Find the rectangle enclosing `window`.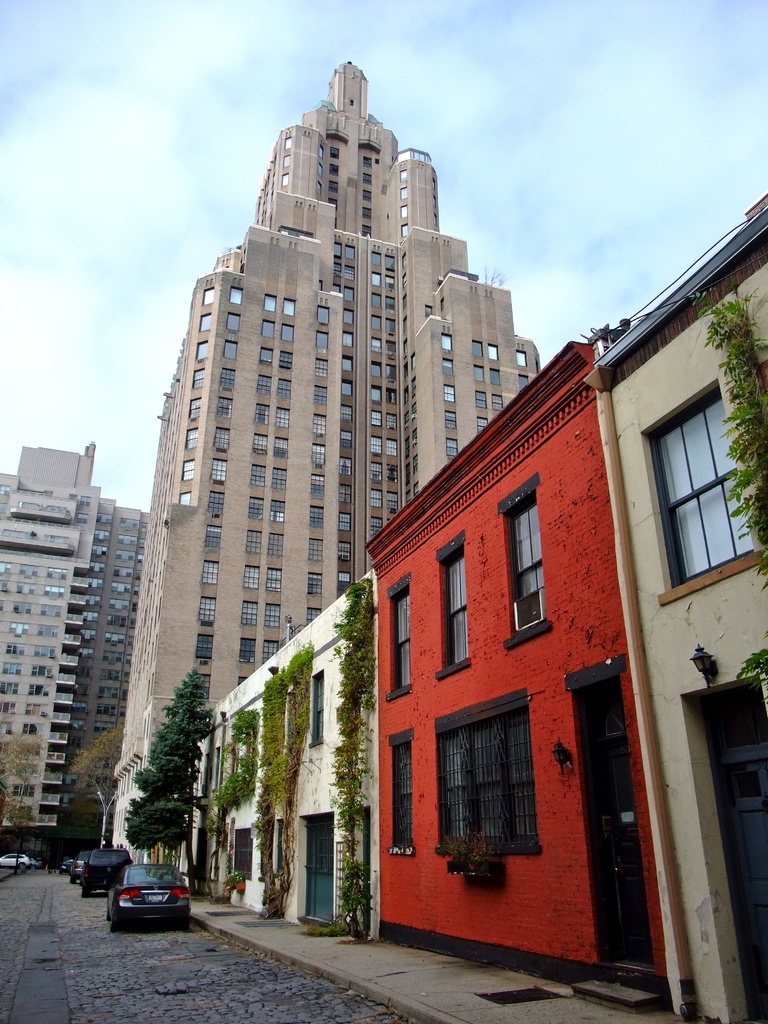
362:157:371:170.
